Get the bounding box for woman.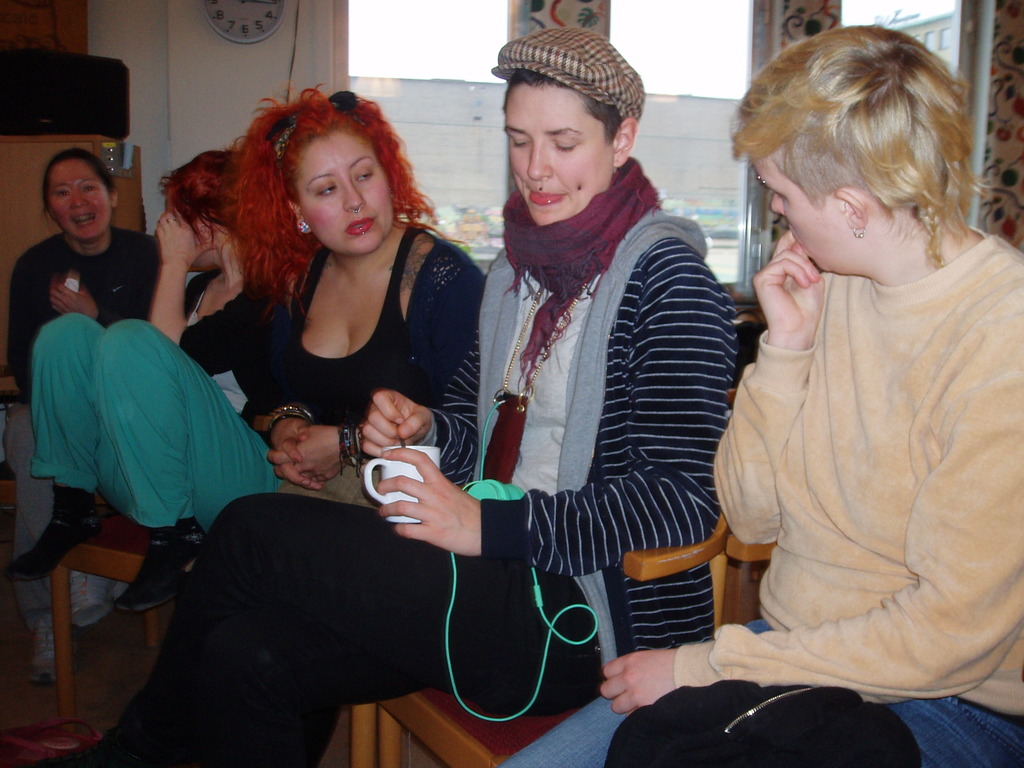
{"left": 36, "top": 27, "right": 741, "bottom": 767}.
